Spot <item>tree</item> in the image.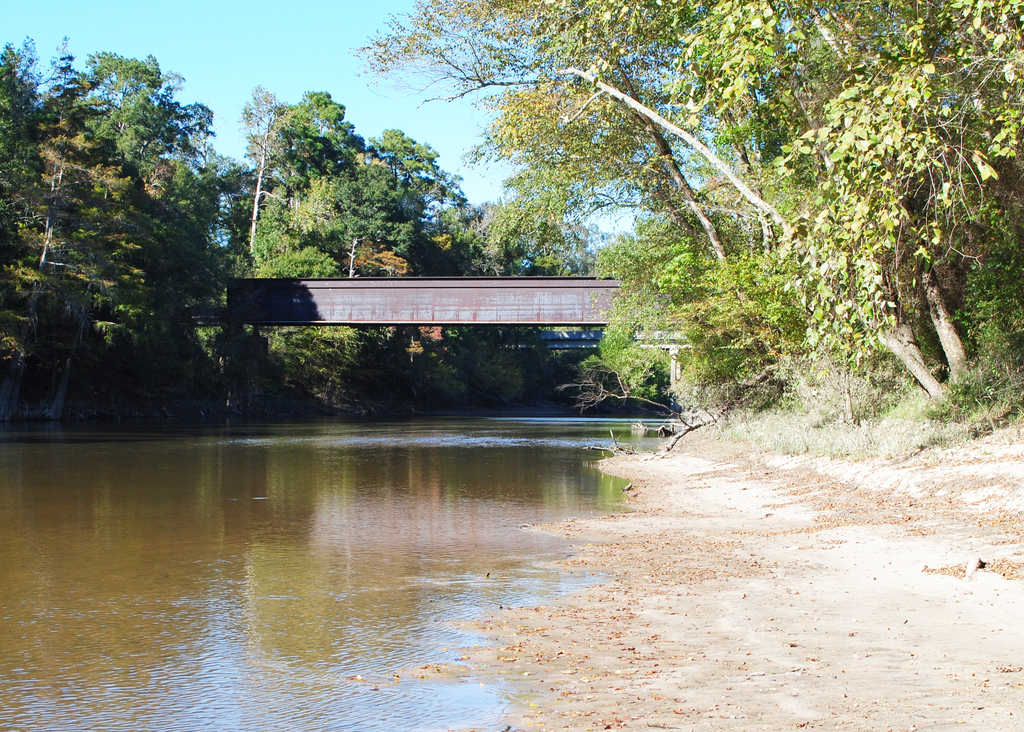
<item>tree</item> found at bbox=(364, 0, 950, 423).
